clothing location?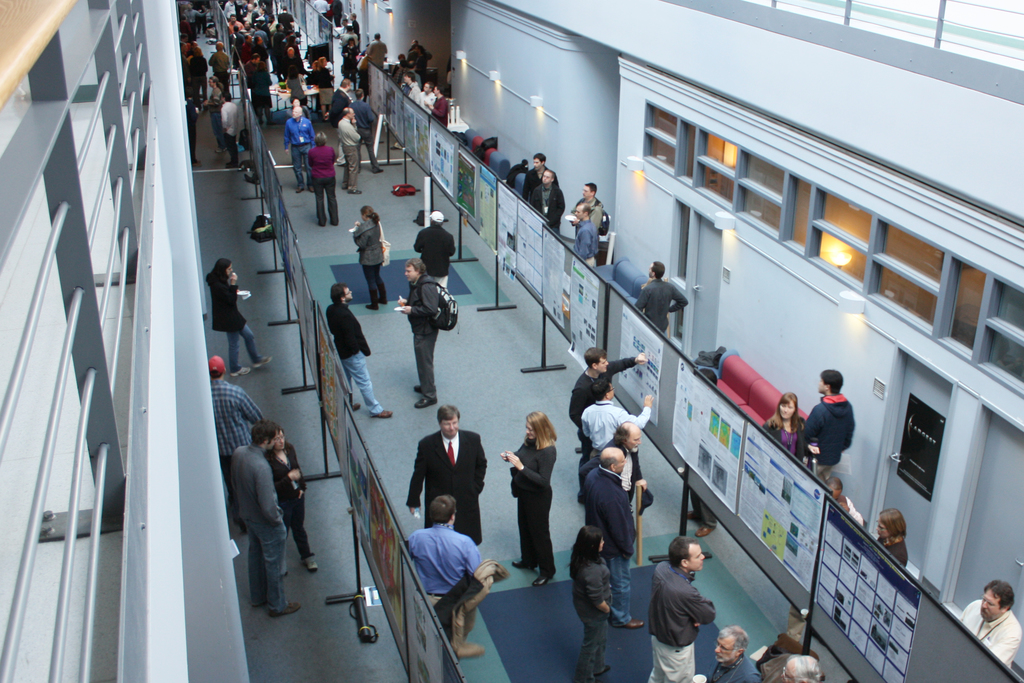
[576, 400, 651, 456]
